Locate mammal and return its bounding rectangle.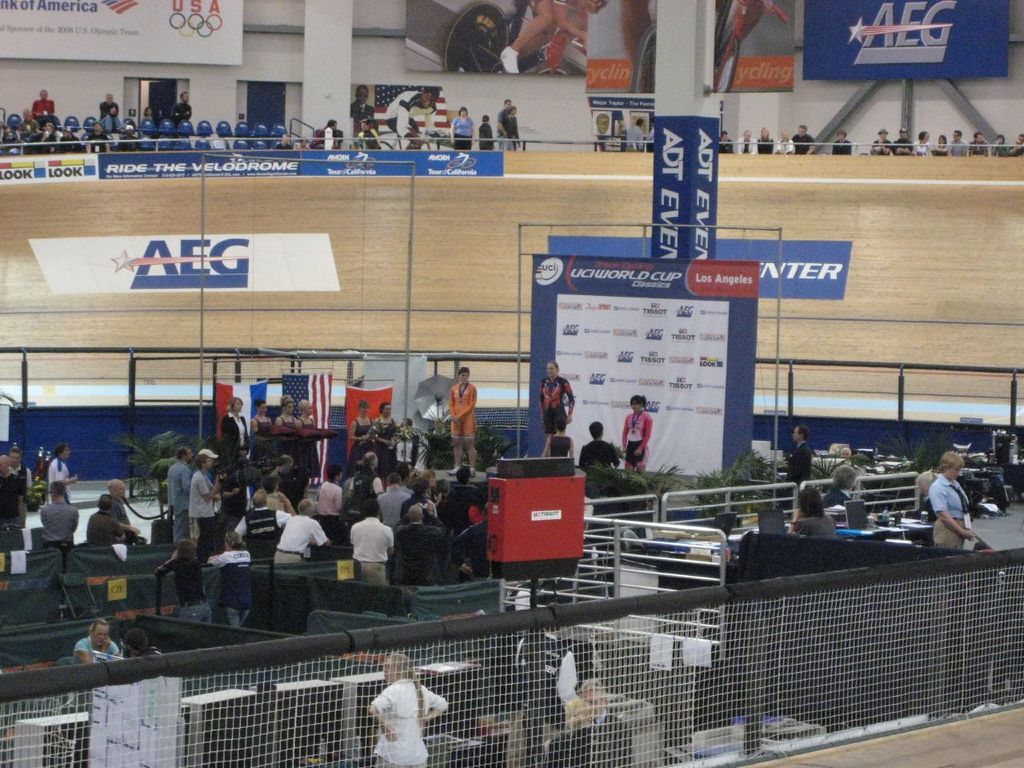
x1=793, y1=124, x2=817, y2=154.
